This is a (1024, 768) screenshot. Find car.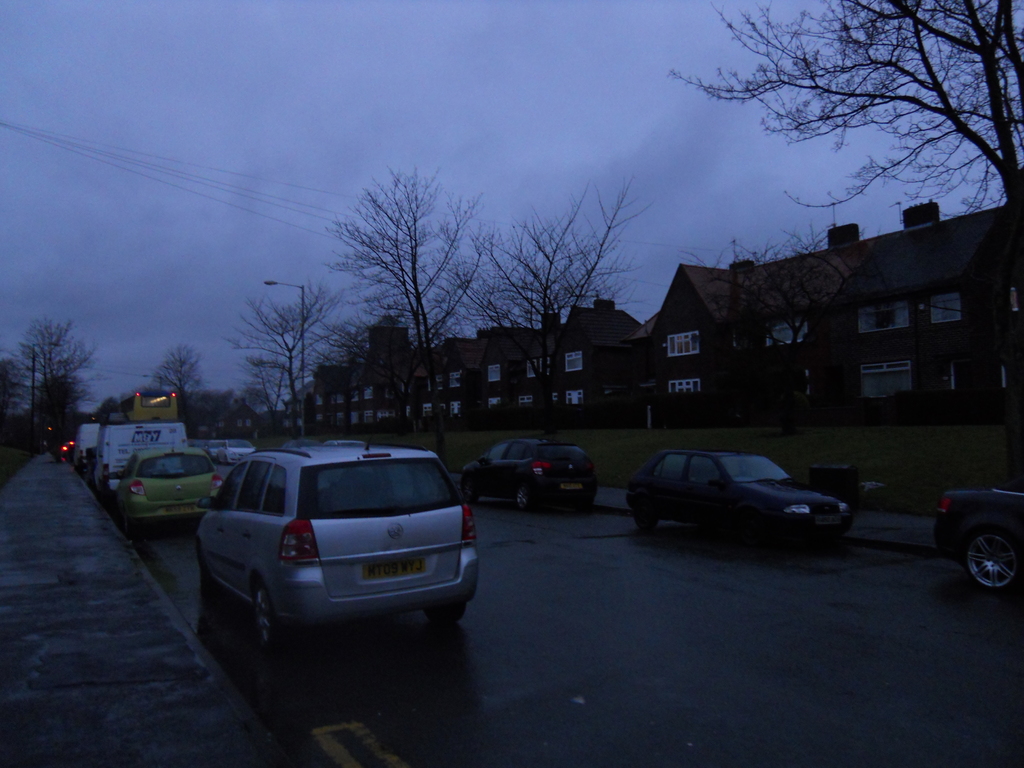
Bounding box: {"left": 286, "top": 443, "right": 308, "bottom": 444}.
